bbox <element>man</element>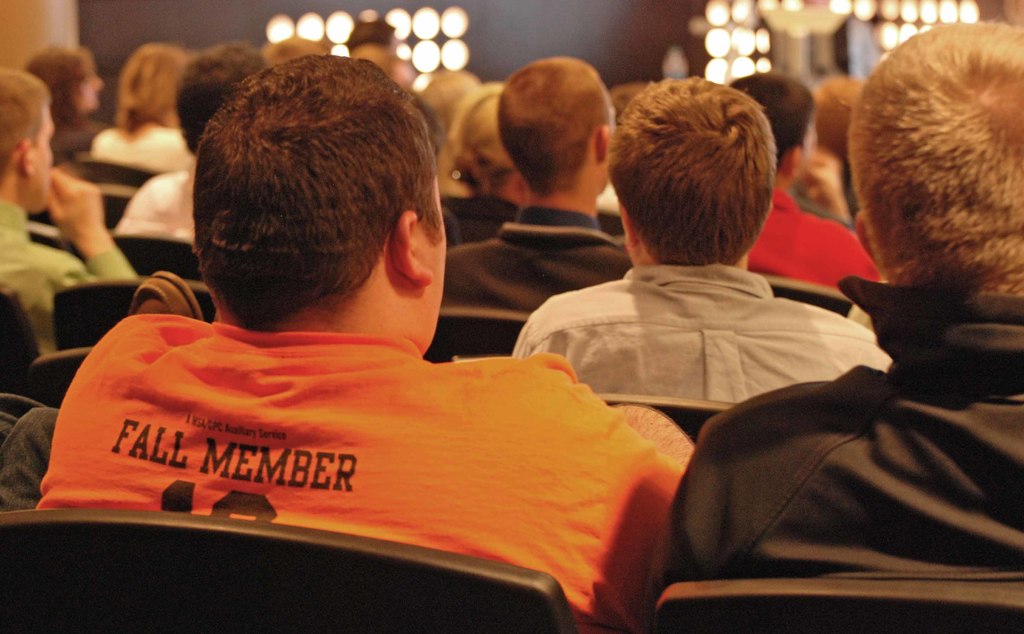
[436,40,642,318]
